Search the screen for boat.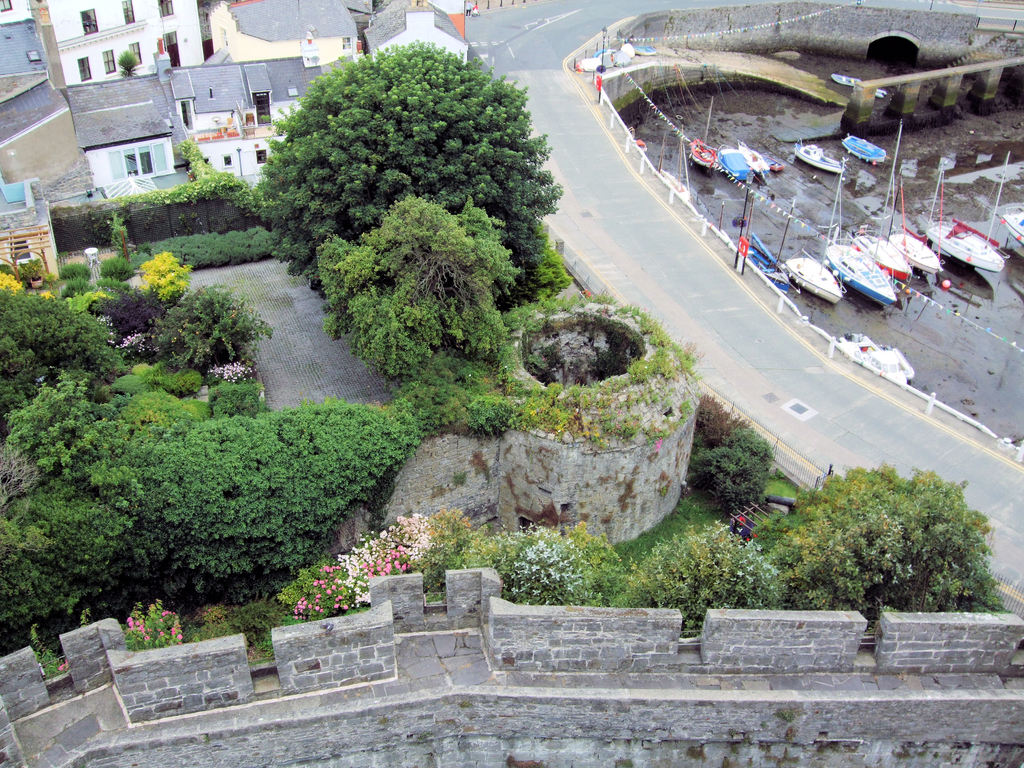
Found at <region>717, 135, 759, 182</region>.
